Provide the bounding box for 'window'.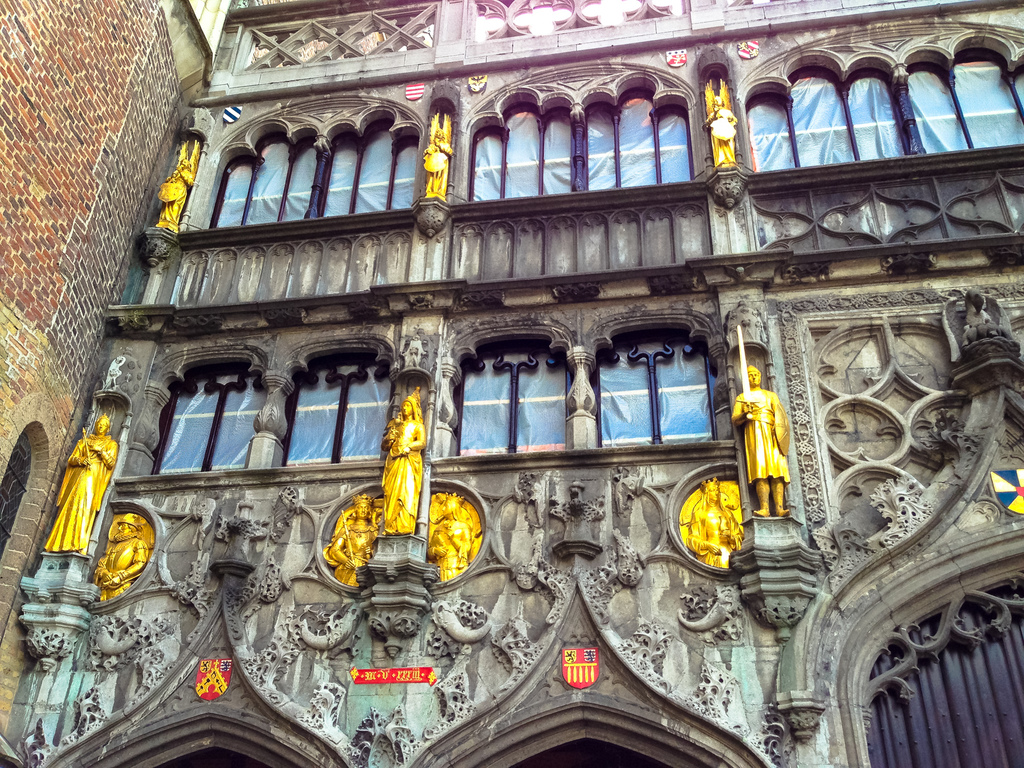
x1=150, y1=364, x2=267, y2=475.
